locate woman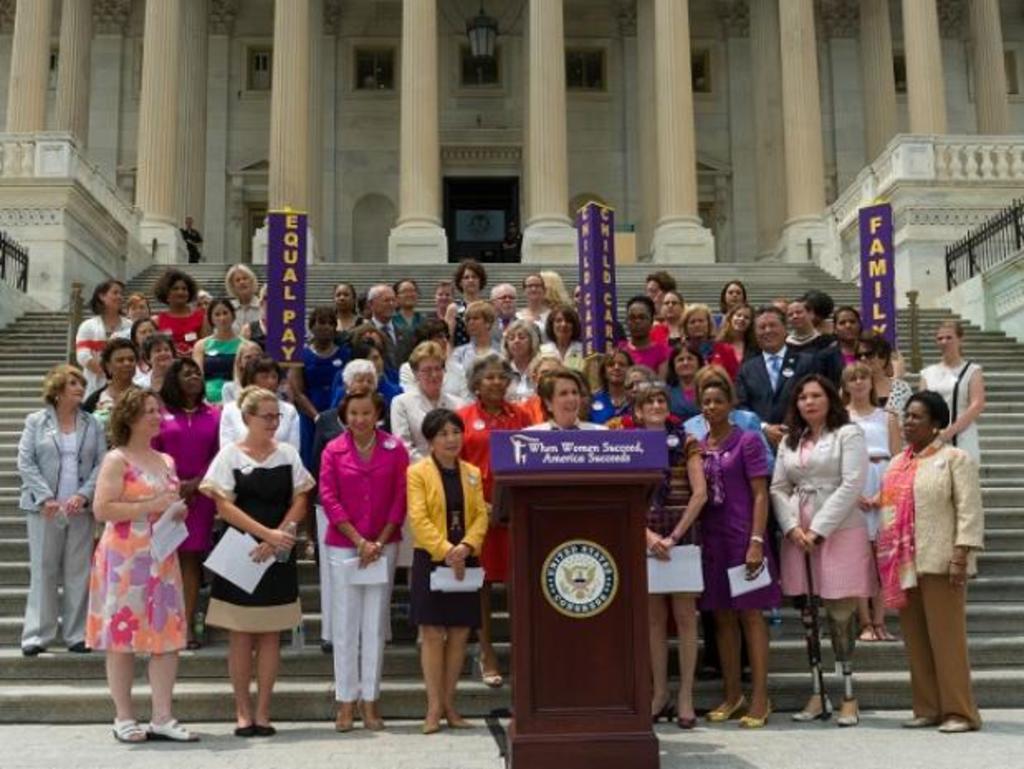
(x1=688, y1=361, x2=776, y2=738)
